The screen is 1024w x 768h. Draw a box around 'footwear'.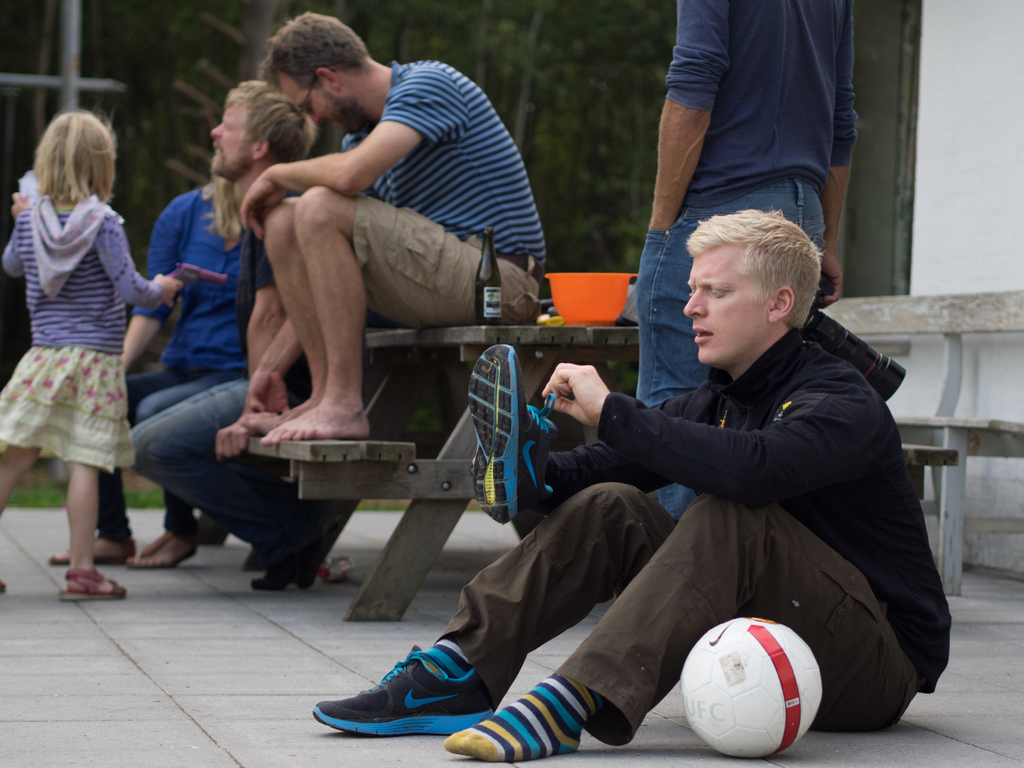
[left=311, top=650, right=500, bottom=737].
